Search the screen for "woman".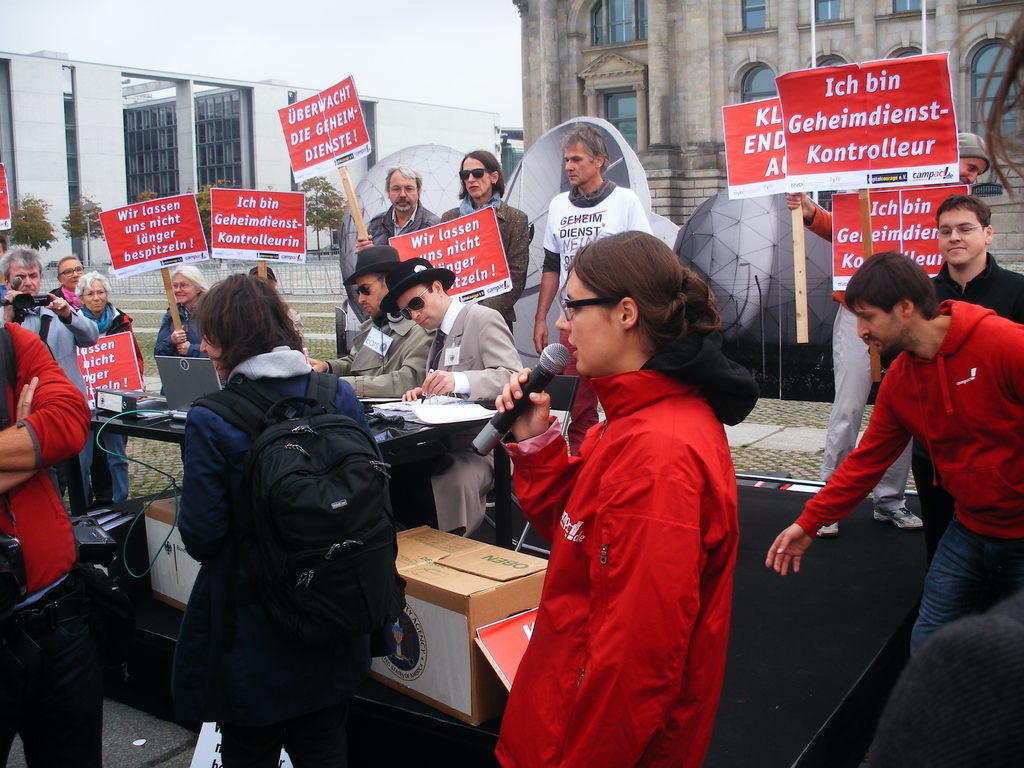
Found at [490, 202, 757, 767].
